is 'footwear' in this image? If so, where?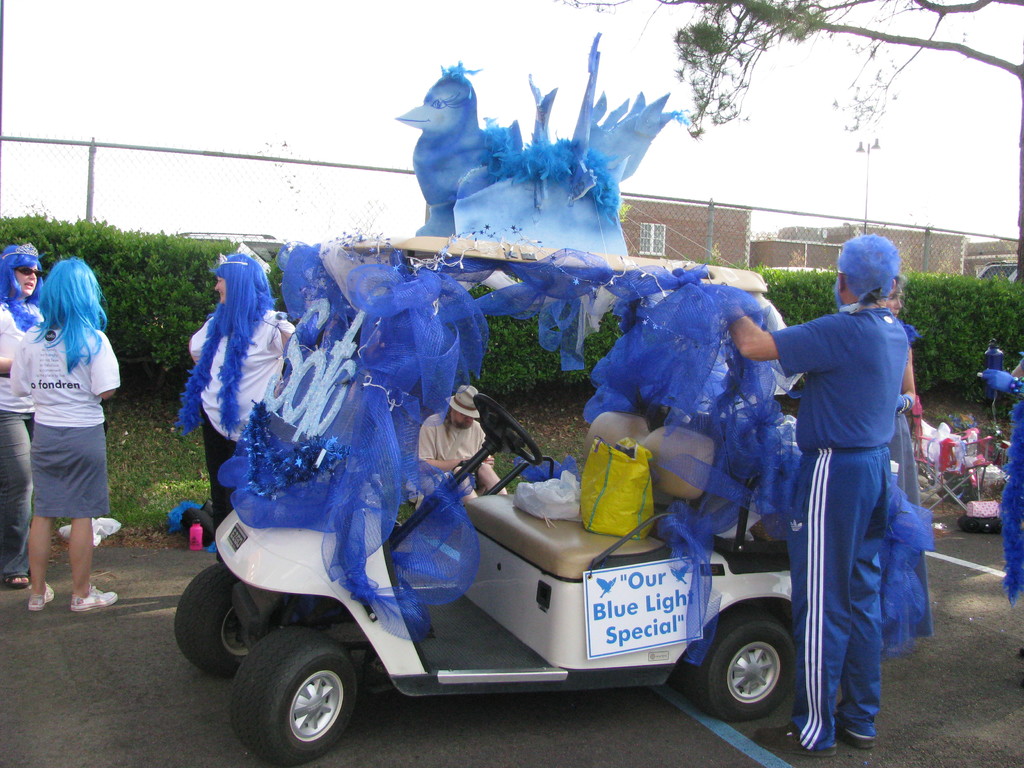
Yes, at pyautogui.locateOnScreen(71, 584, 117, 608).
